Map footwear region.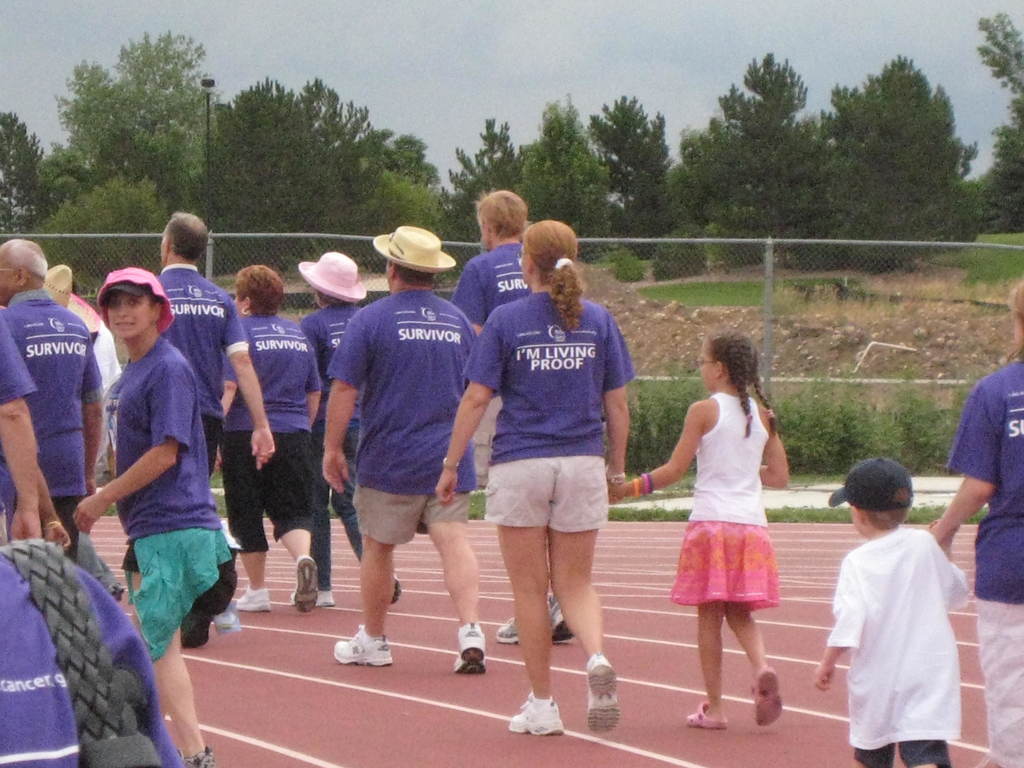
Mapped to region(495, 620, 523, 642).
